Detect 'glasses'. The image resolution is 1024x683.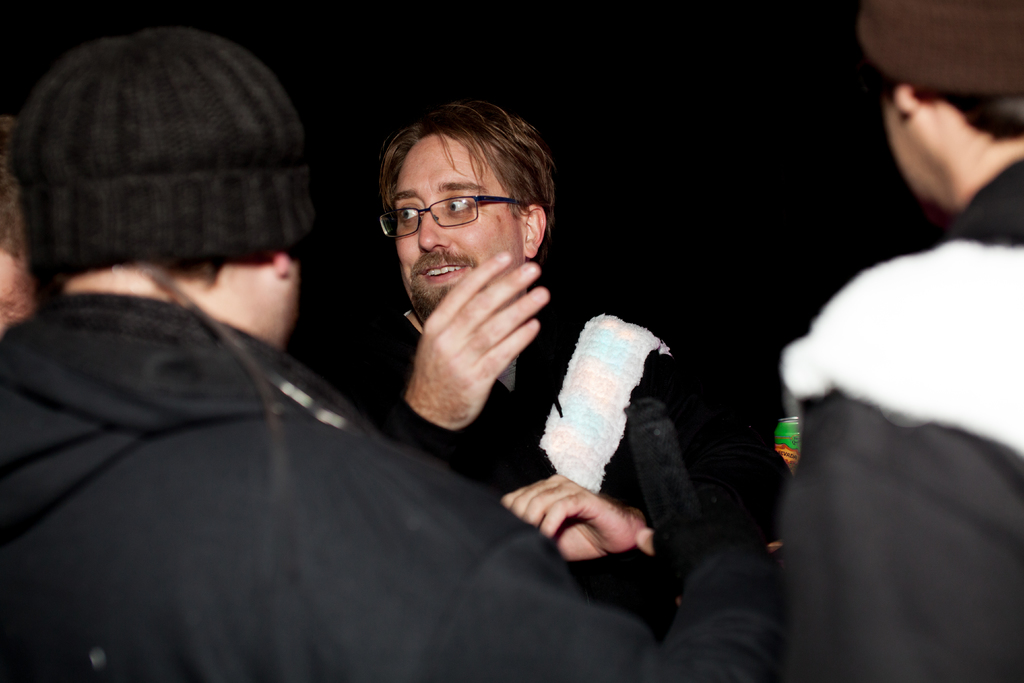
378/192/545/235.
